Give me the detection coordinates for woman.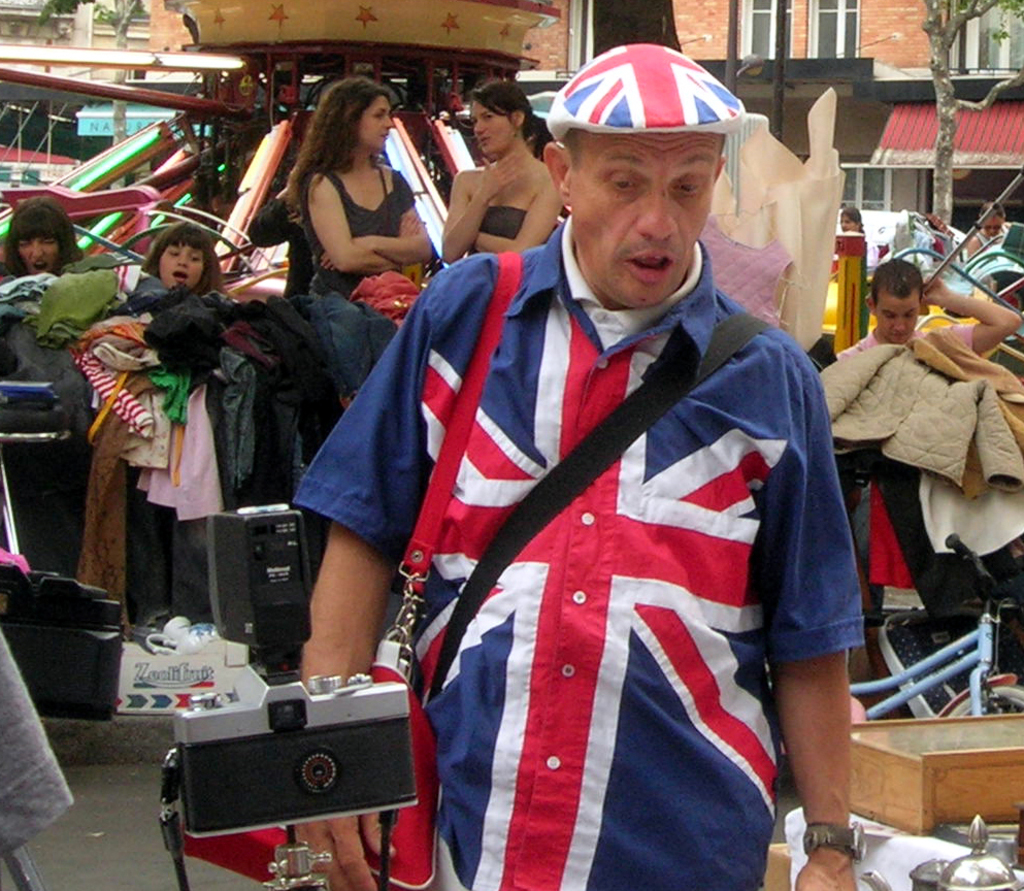
439,80,560,257.
